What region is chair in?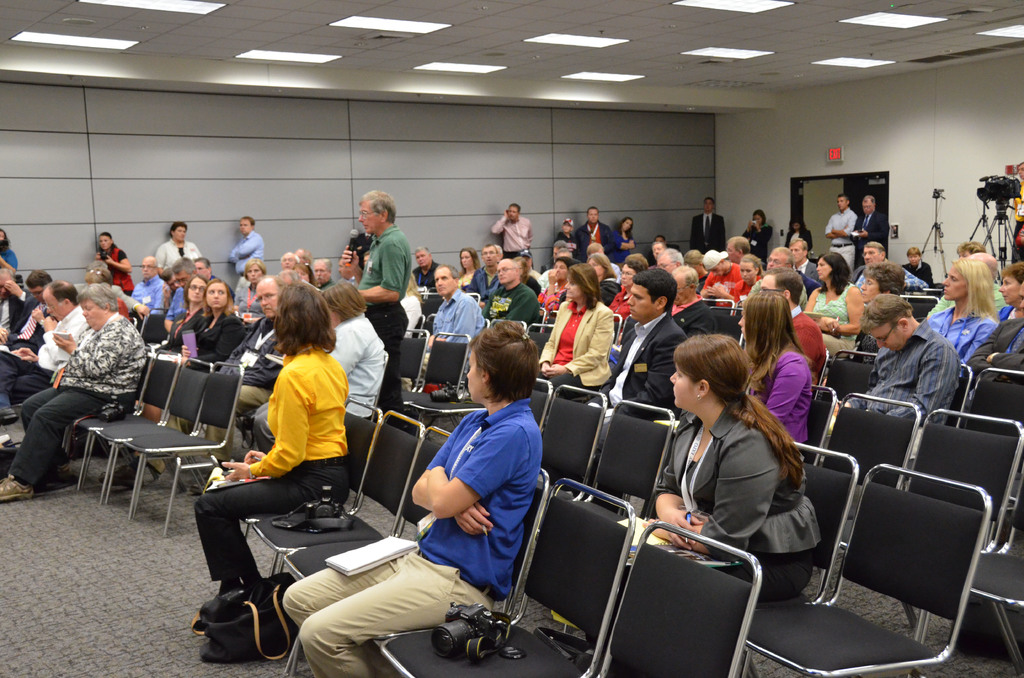
BBox(796, 382, 840, 462).
